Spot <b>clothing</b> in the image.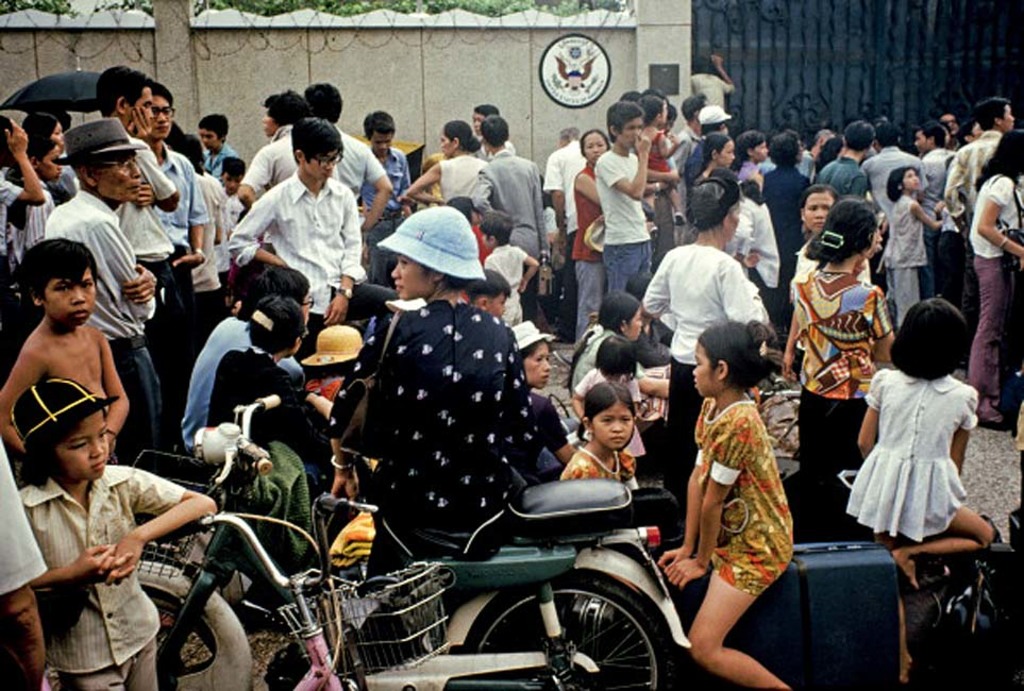
<b>clothing</b> found at {"left": 703, "top": 399, "right": 796, "bottom": 592}.
